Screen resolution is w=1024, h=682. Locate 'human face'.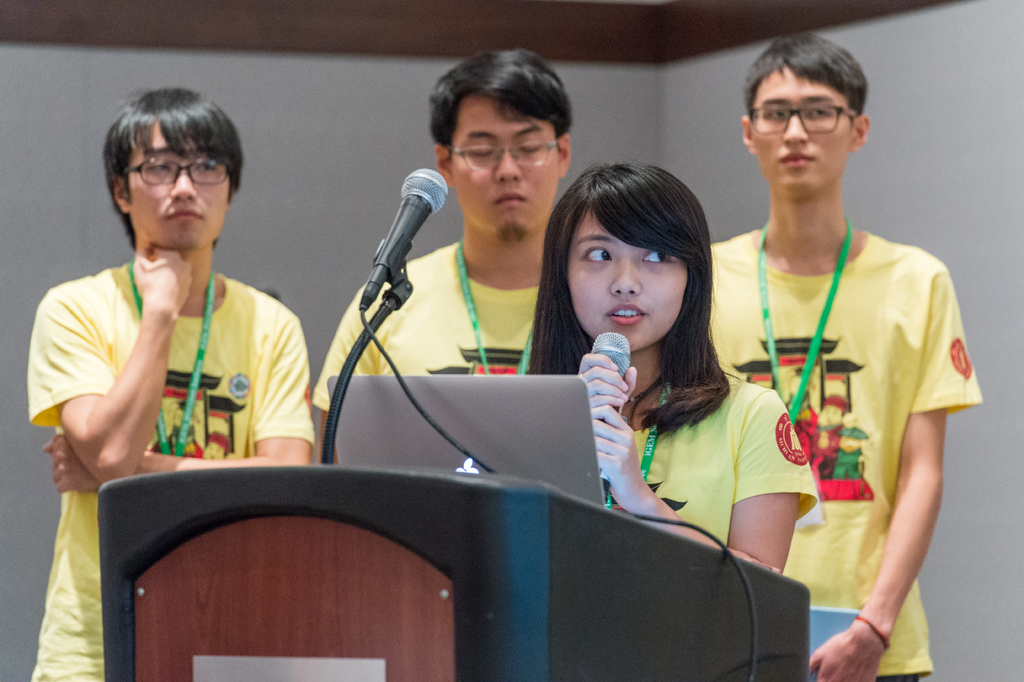
<box>563,206,683,351</box>.
